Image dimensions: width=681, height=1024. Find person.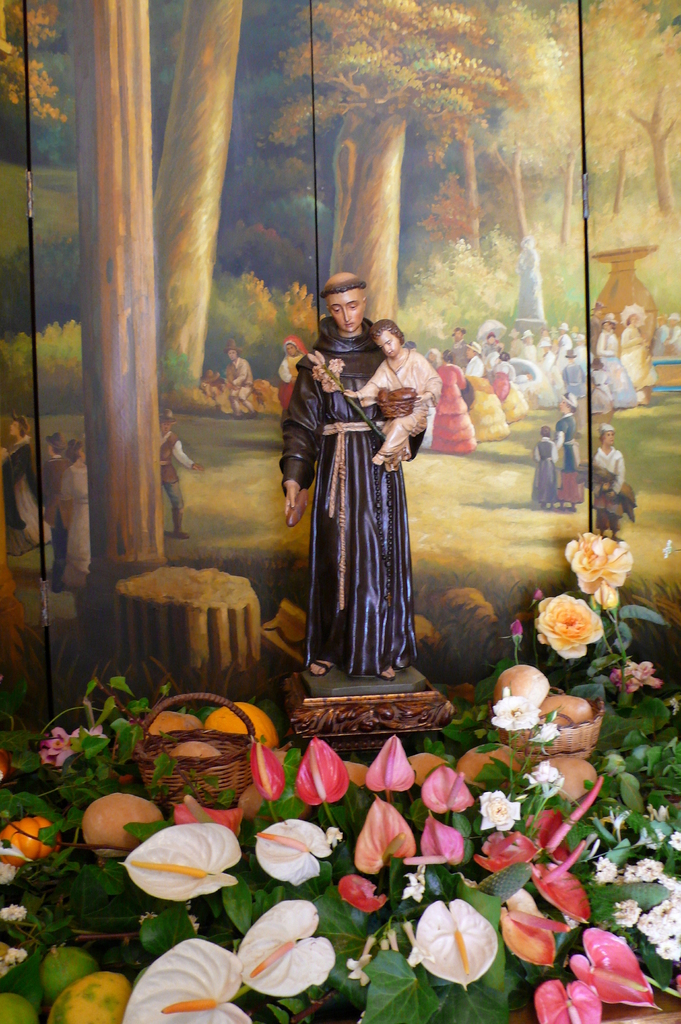
588, 420, 628, 543.
